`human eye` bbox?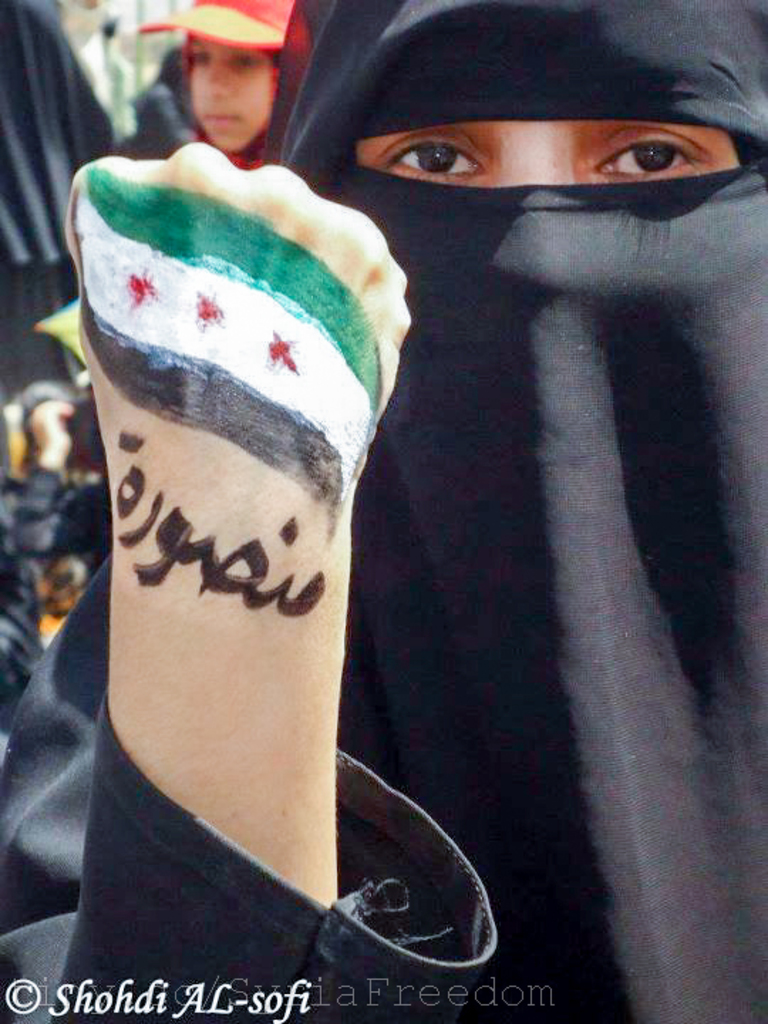
locate(383, 134, 492, 182)
